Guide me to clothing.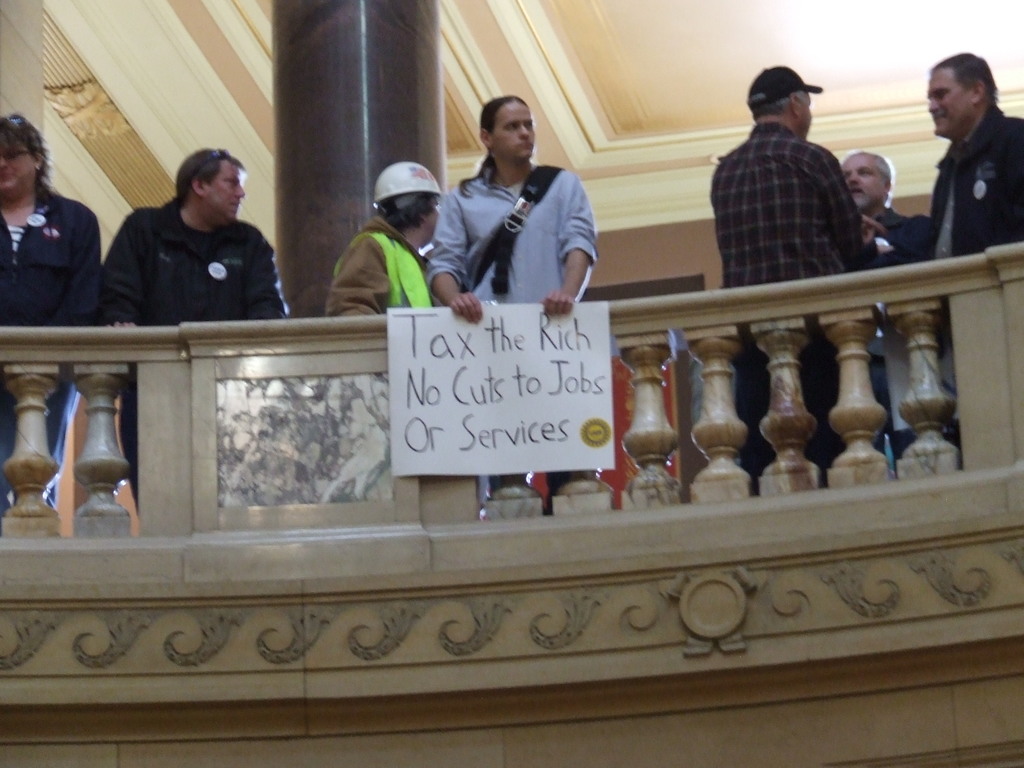
Guidance: l=320, t=227, r=435, b=320.
